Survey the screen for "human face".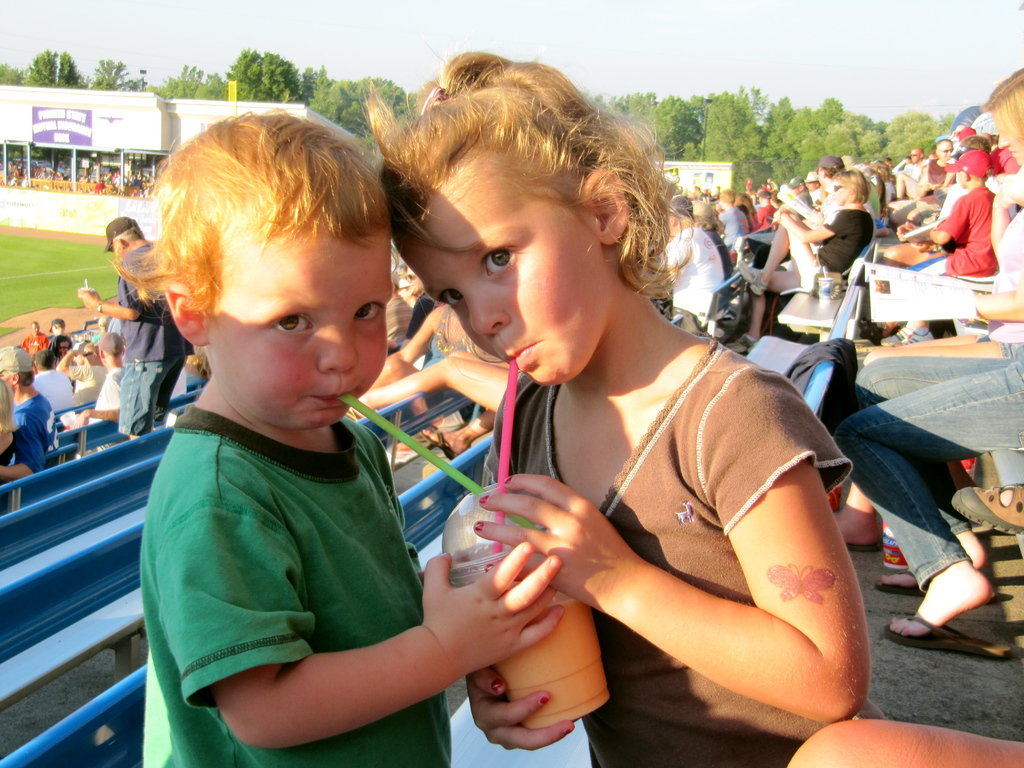
Survey found: (left=993, top=131, right=1023, bottom=168).
